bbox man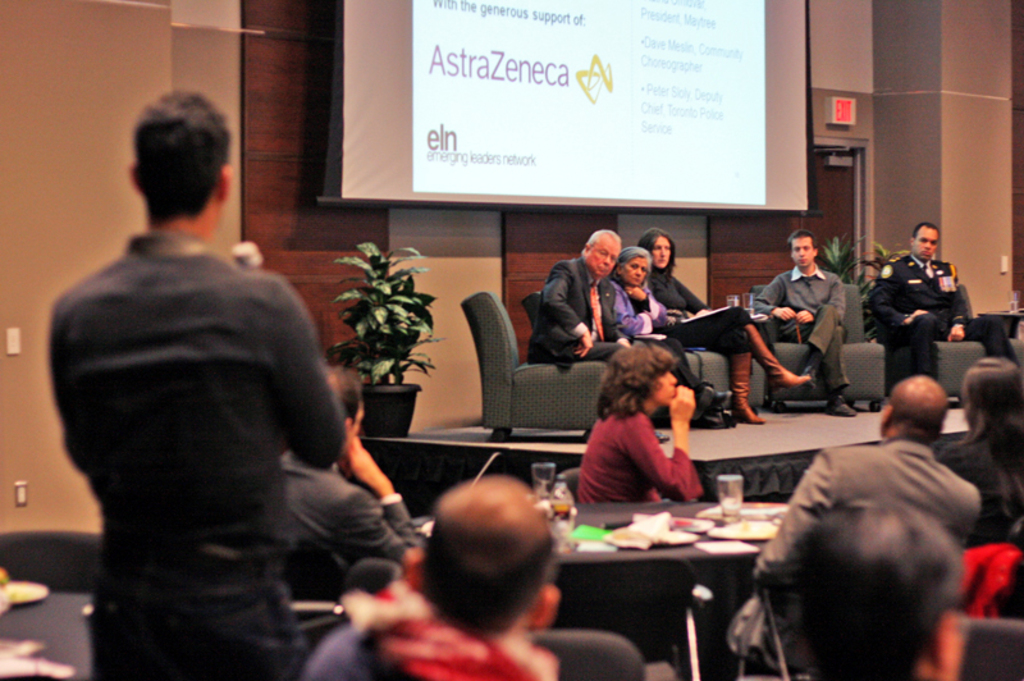
[x1=29, y1=96, x2=392, y2=680]
